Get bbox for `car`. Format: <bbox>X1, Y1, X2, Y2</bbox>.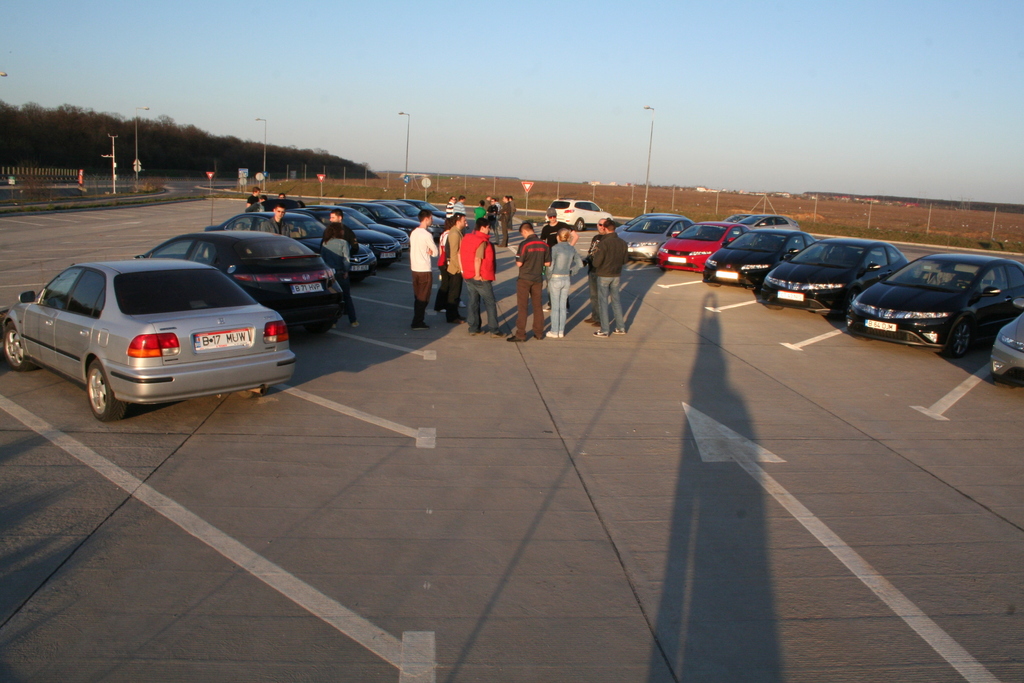
<bbox>540, 196, 619, 234</bbox>.
